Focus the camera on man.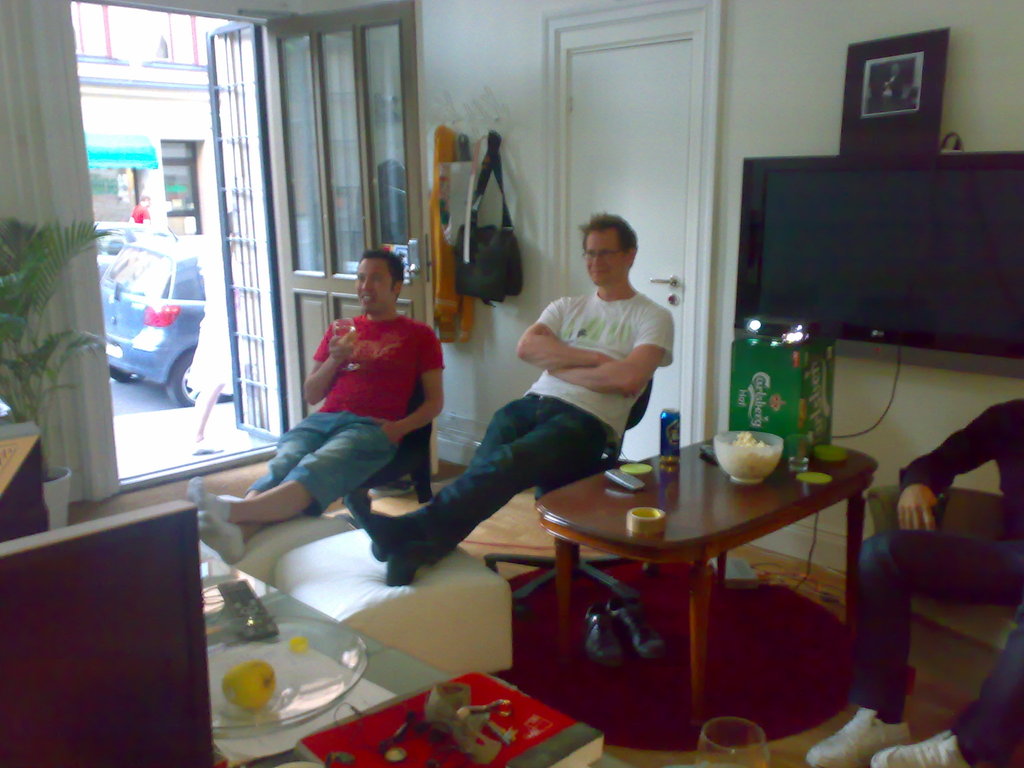
Focus region: 805, 399, 1023, 767.
